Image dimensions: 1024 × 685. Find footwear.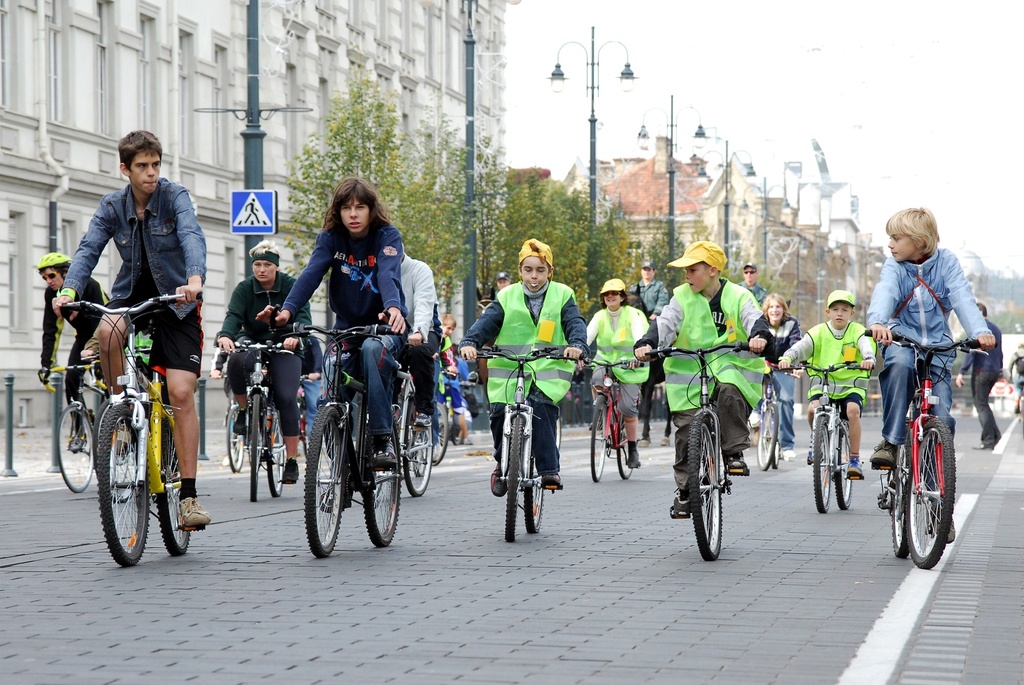
{"left": 113, "top": 426, "right": 133, "bottom": 463}.
